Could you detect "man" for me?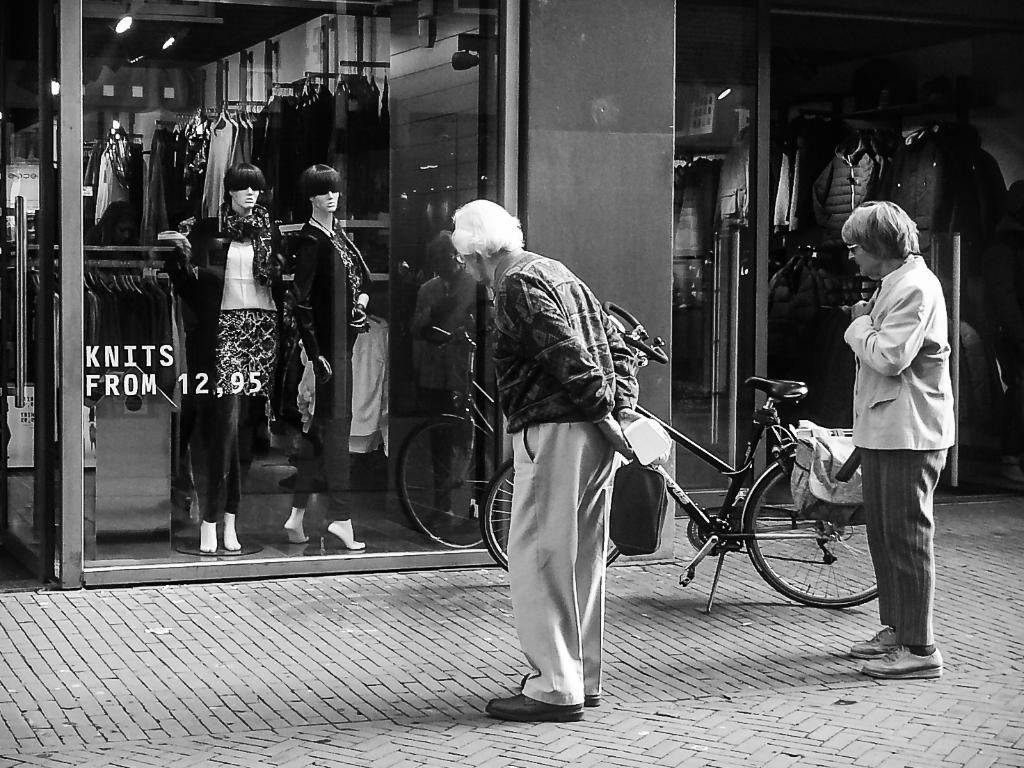
Detection result: box(840, 193, 959, 674).
